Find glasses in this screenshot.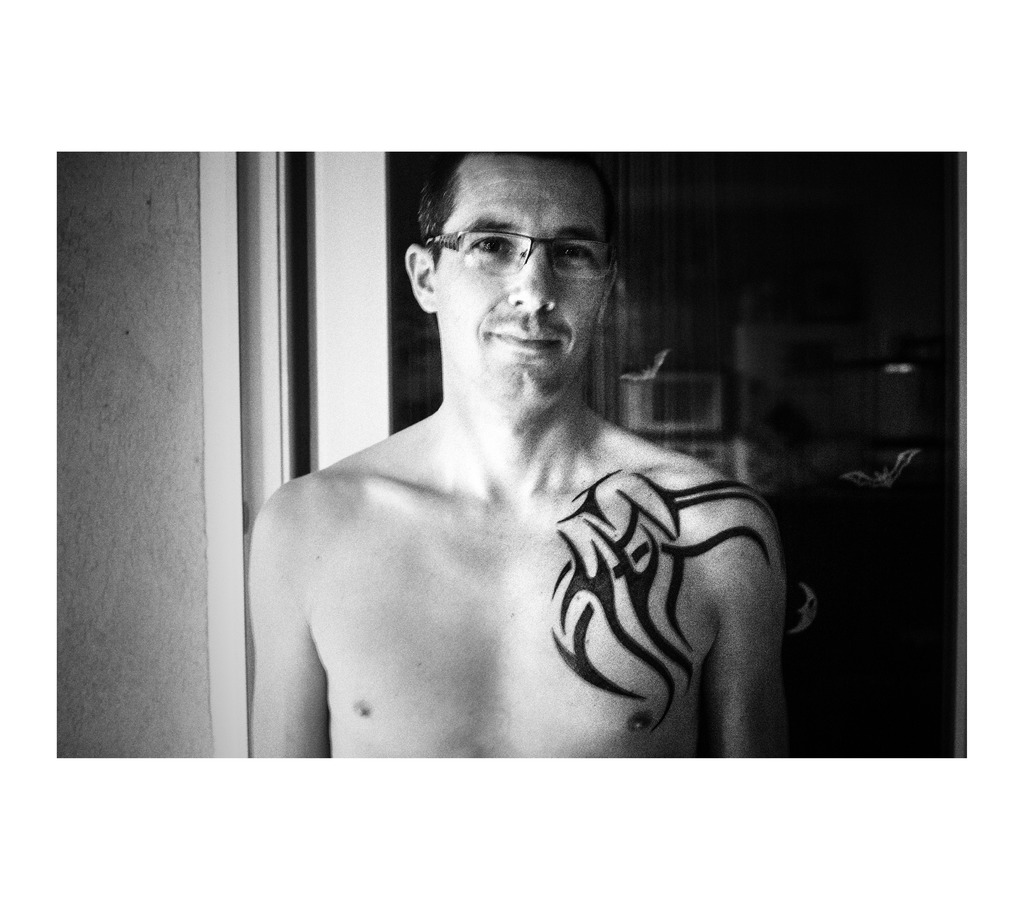
The bounding box for glasses is box=[423, 220, 623, 285].
